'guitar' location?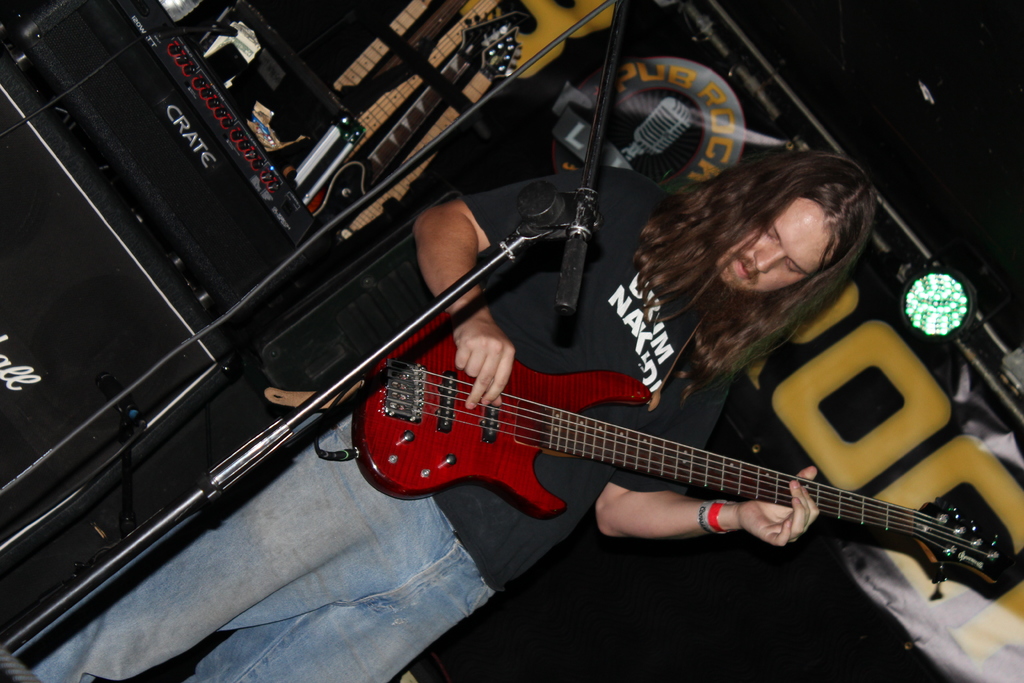
346, 368, 1005, 546
